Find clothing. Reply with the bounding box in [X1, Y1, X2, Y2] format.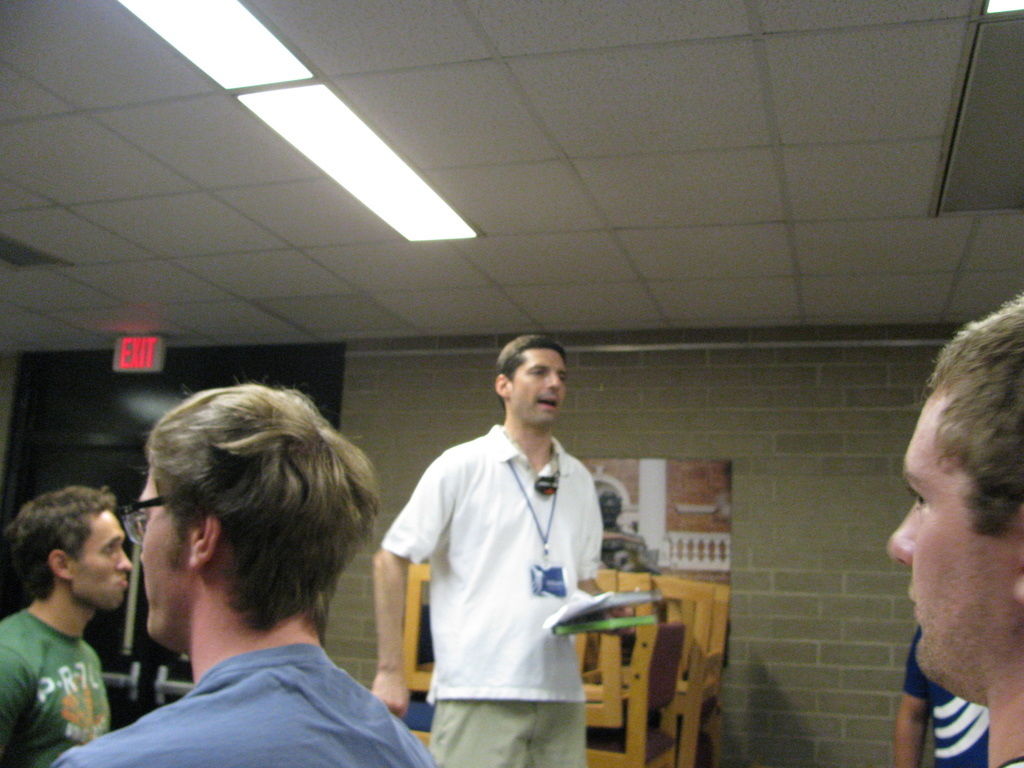
[51, 636, 438, 767].
